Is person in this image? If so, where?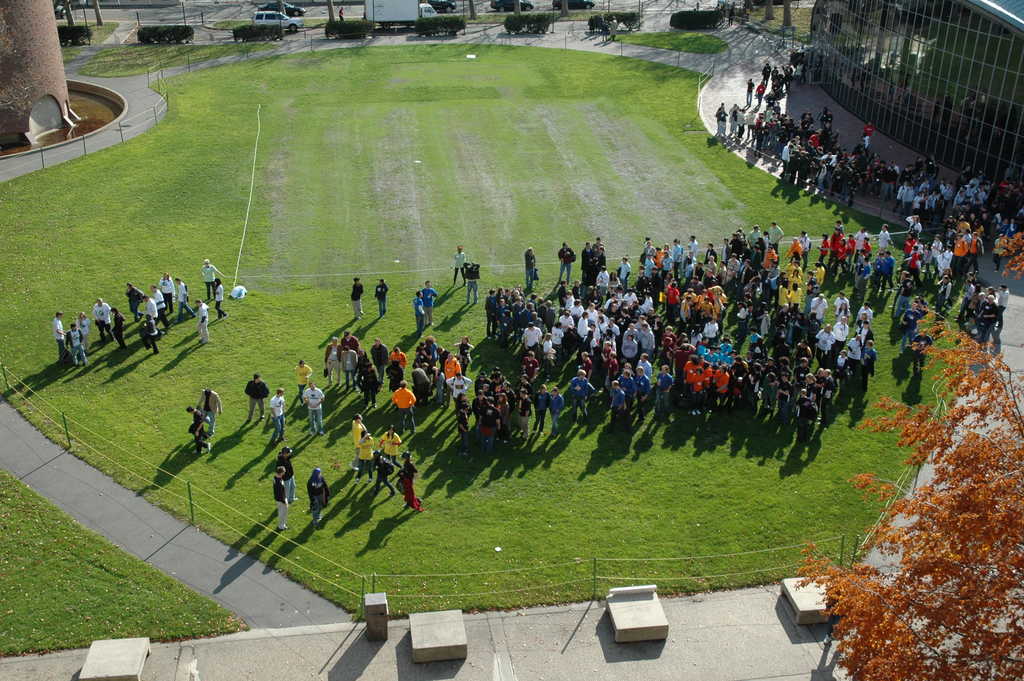
Yes, at 717, 4, 723, 24.
